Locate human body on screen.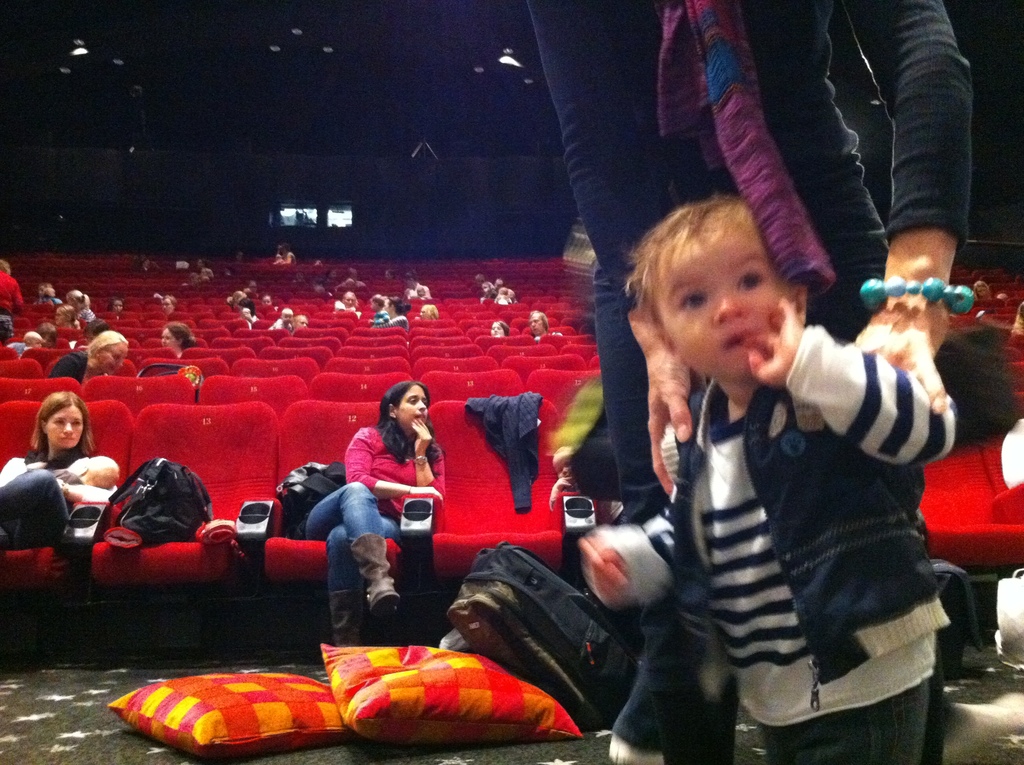
On screen at x1=297 y1=385 x2=449 y2=637.
